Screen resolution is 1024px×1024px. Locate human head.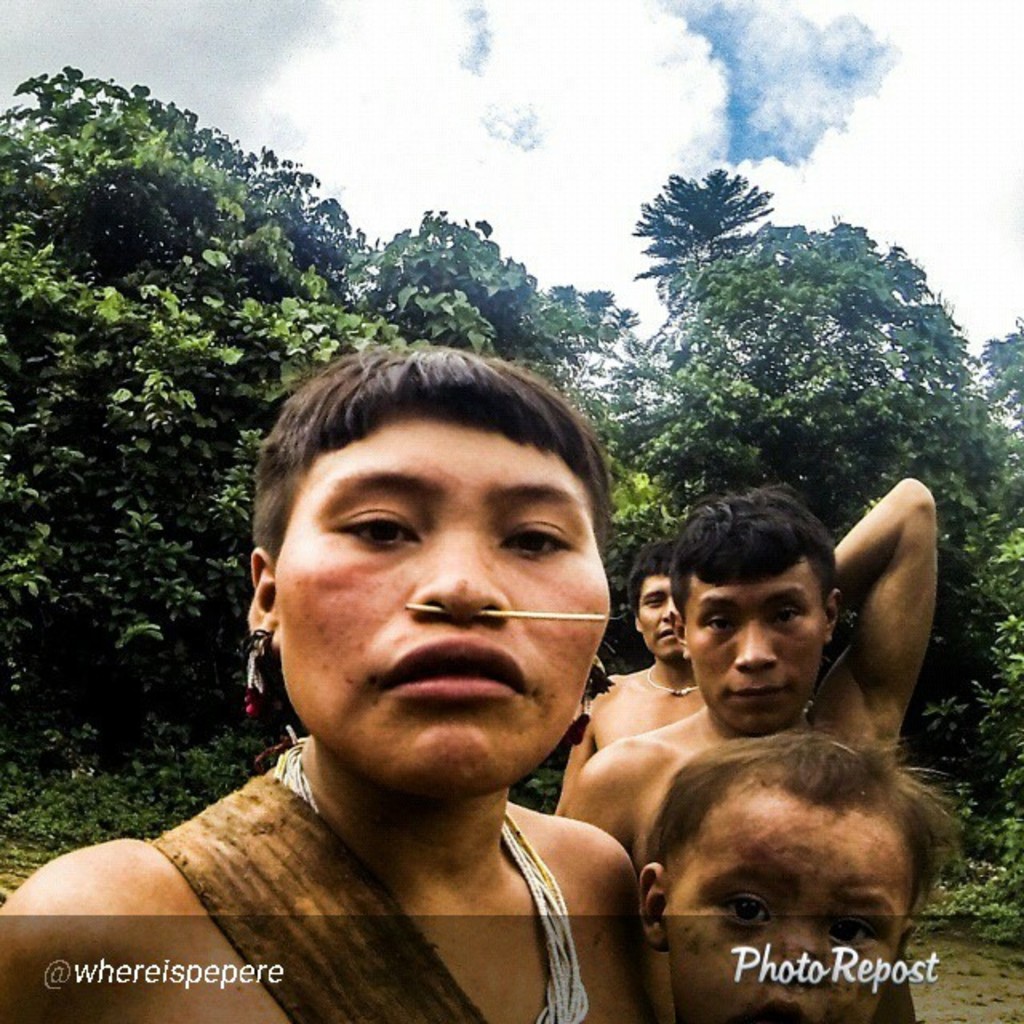
(left=632, top=728, right=930, bottom=1022).
